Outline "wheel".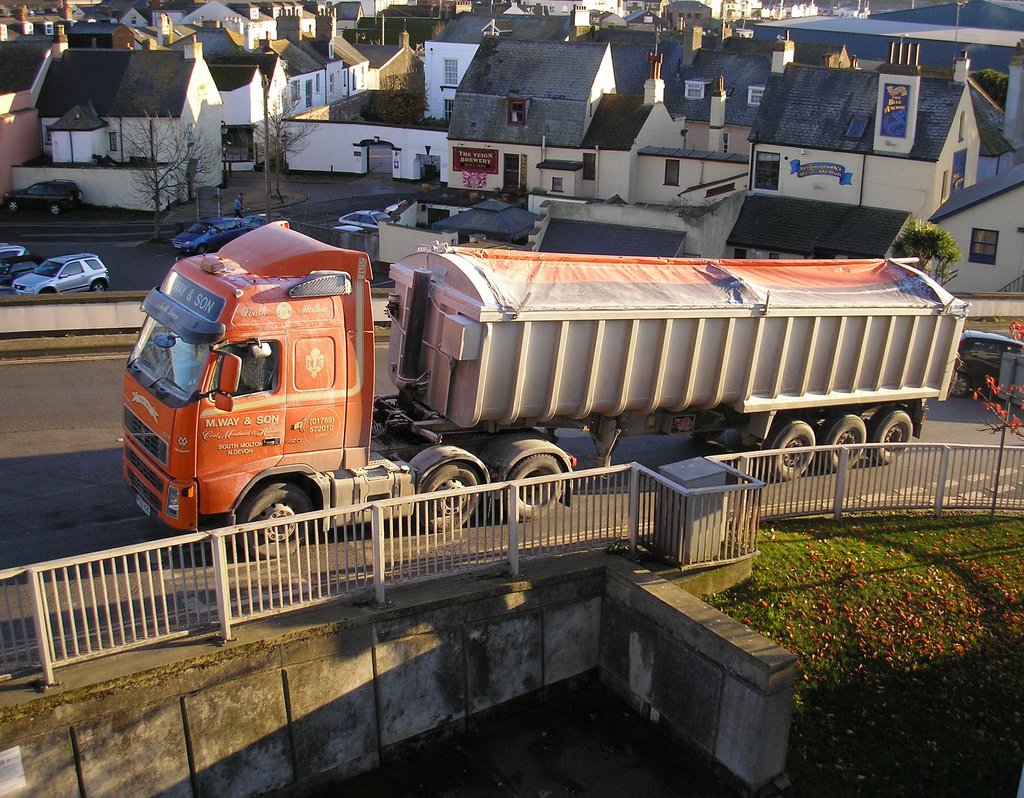
Outline: [x1=236, y1=482, x2=319, y2=560].
